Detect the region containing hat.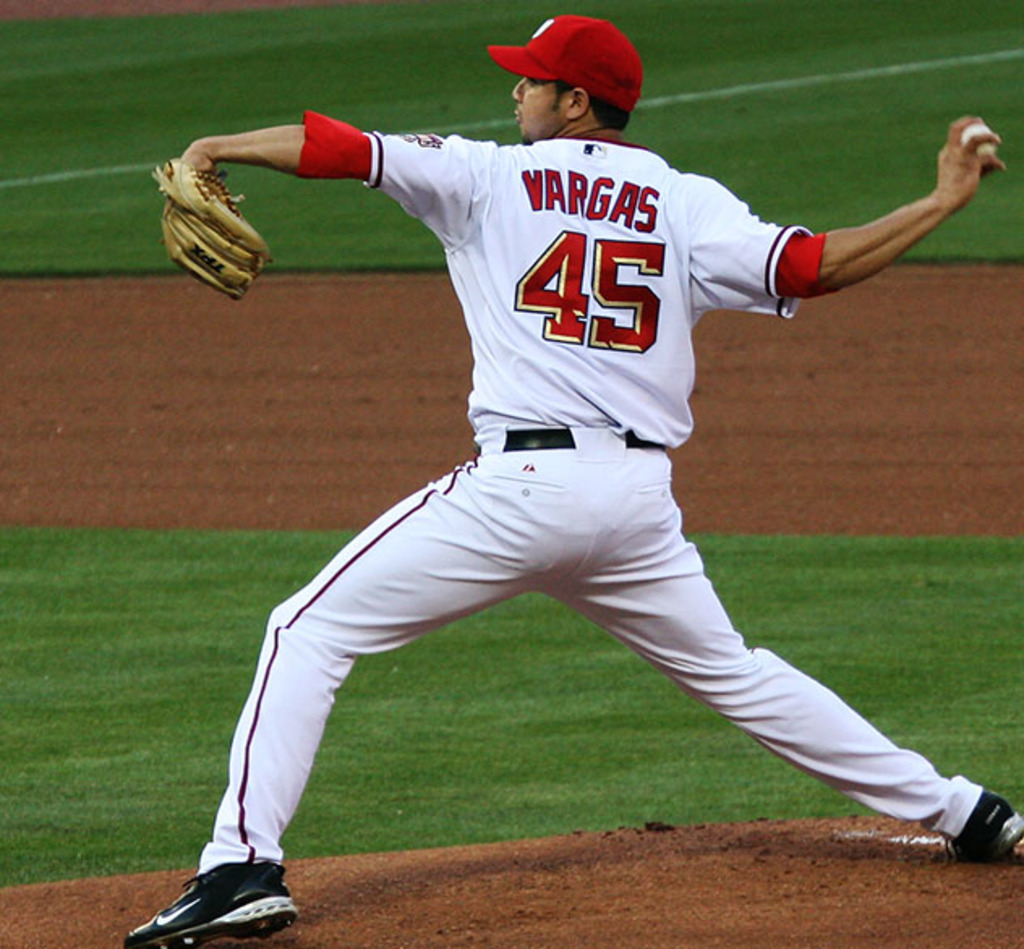
crop(486, 13, 643, 104).
